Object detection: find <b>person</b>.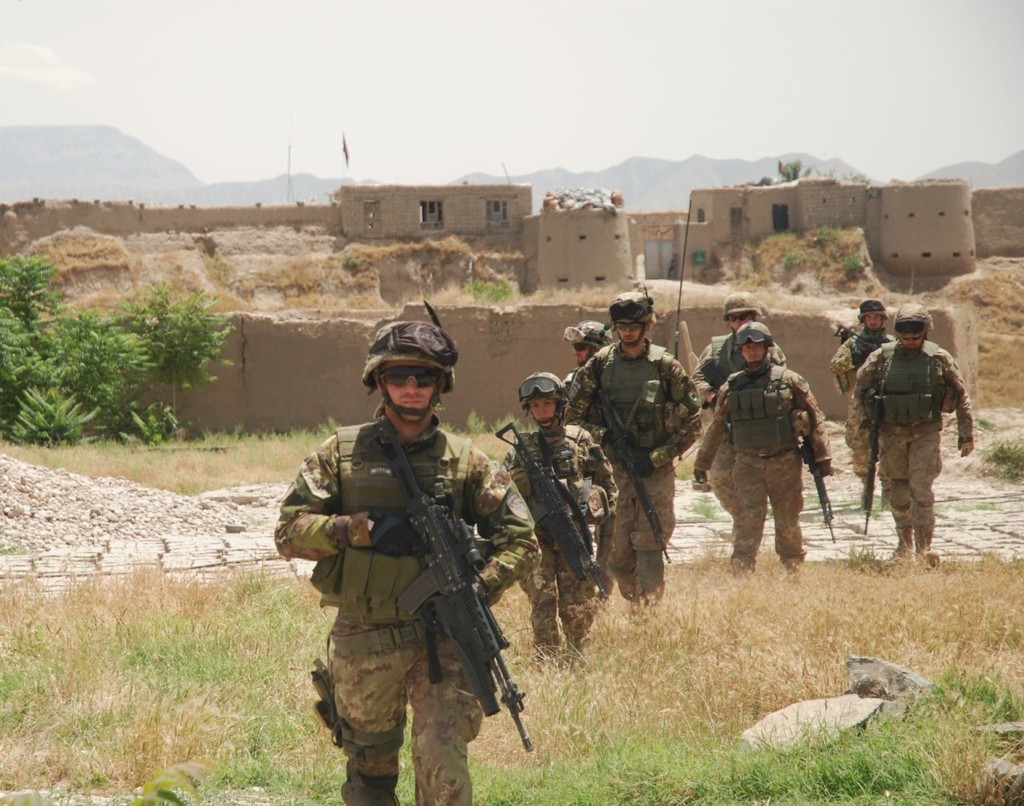
688/288/789/523.
